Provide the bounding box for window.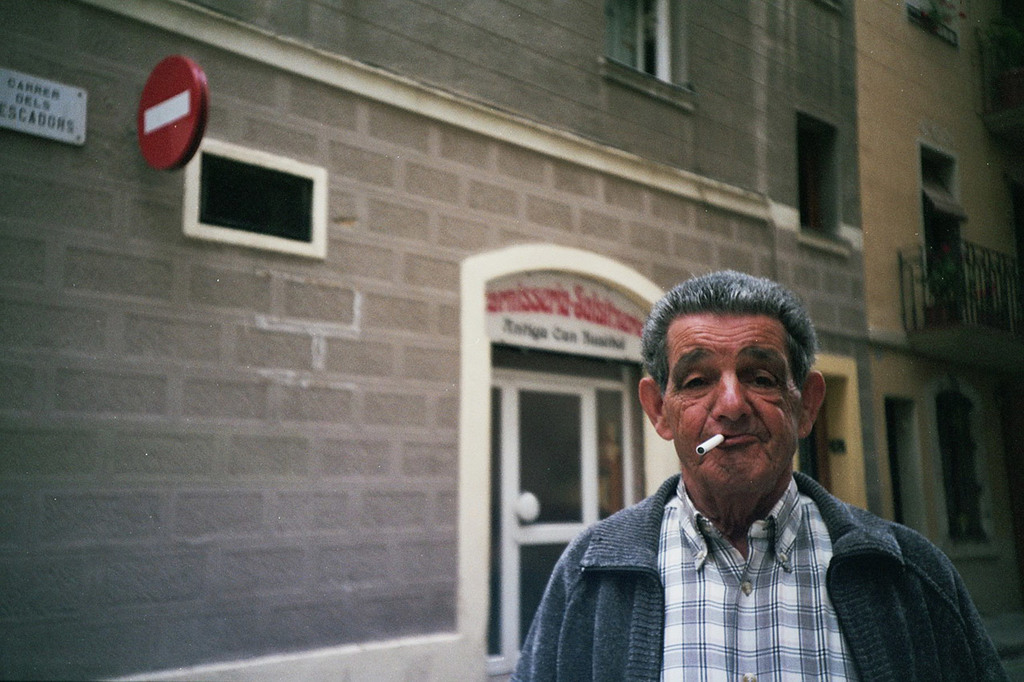
crop(942, 399, 997, 565).
